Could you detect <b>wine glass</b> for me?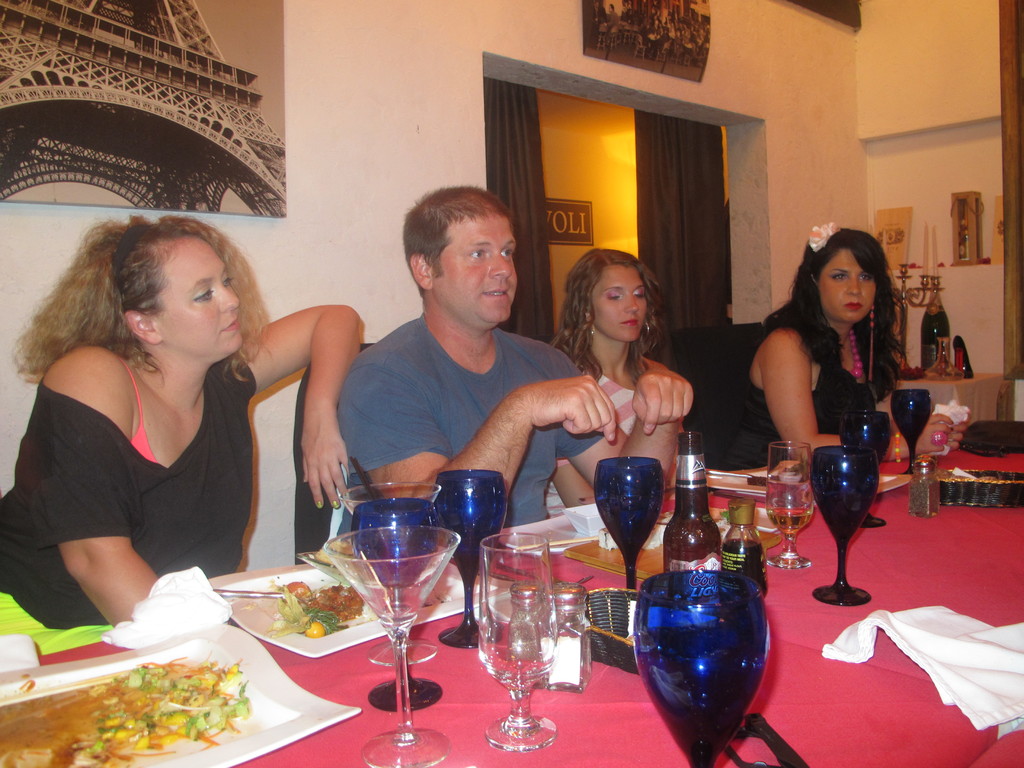
Detection result: (x1=336, y1=474, x2=435, y2=671).
